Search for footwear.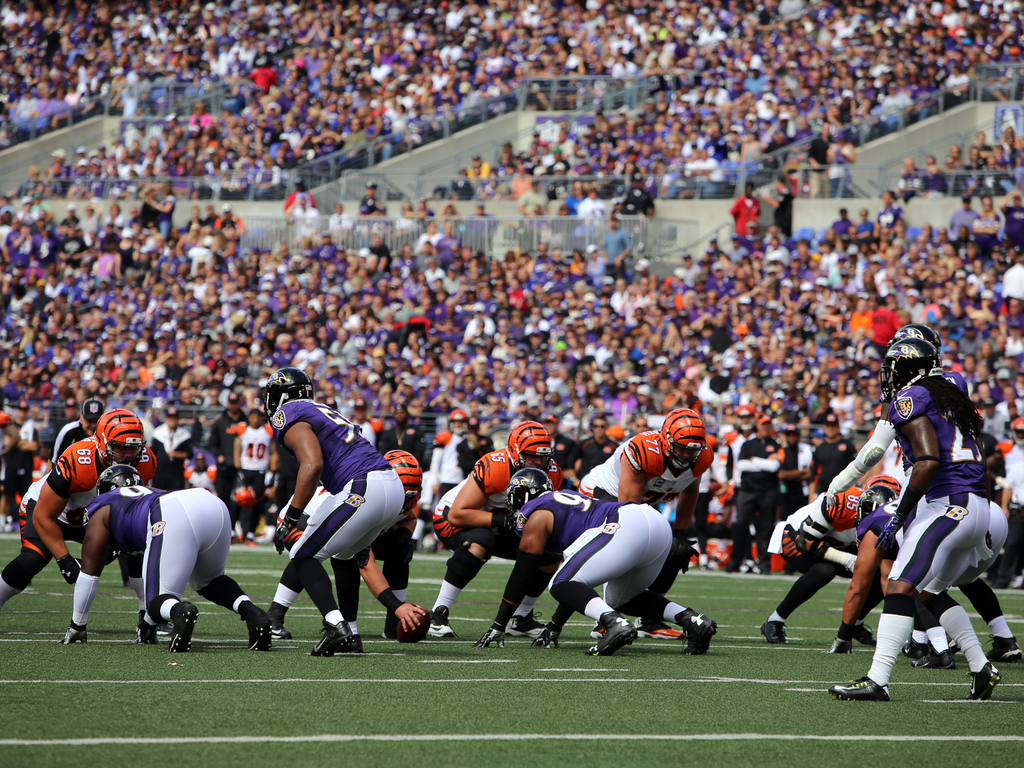
Found at bbox=[382, 613, 401, 642].
